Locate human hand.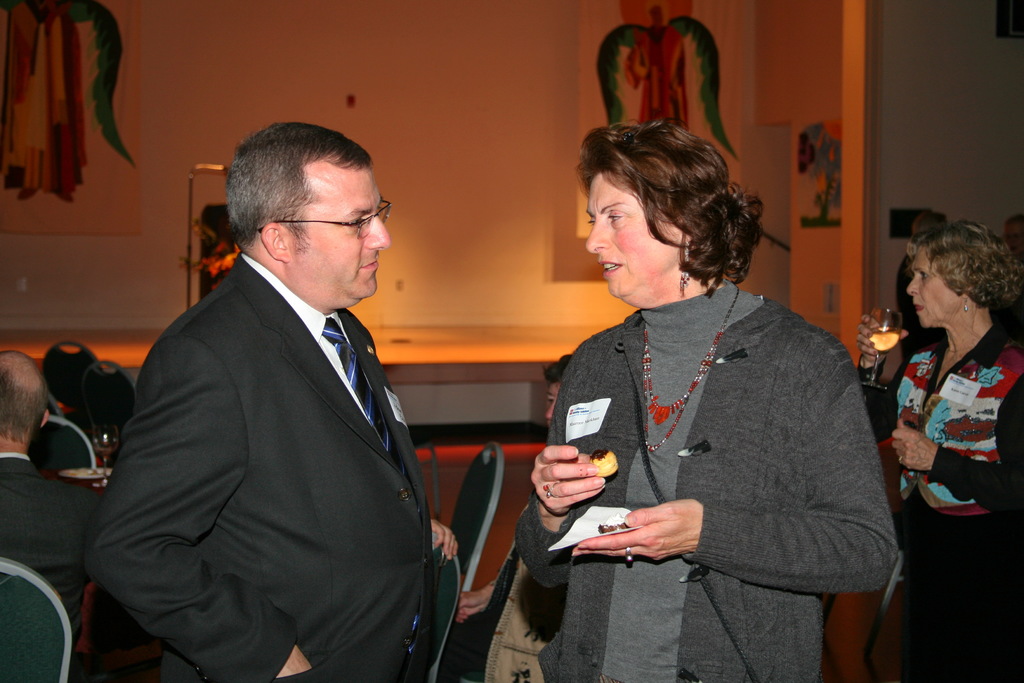
Bounding box: (430,520,460,563).
